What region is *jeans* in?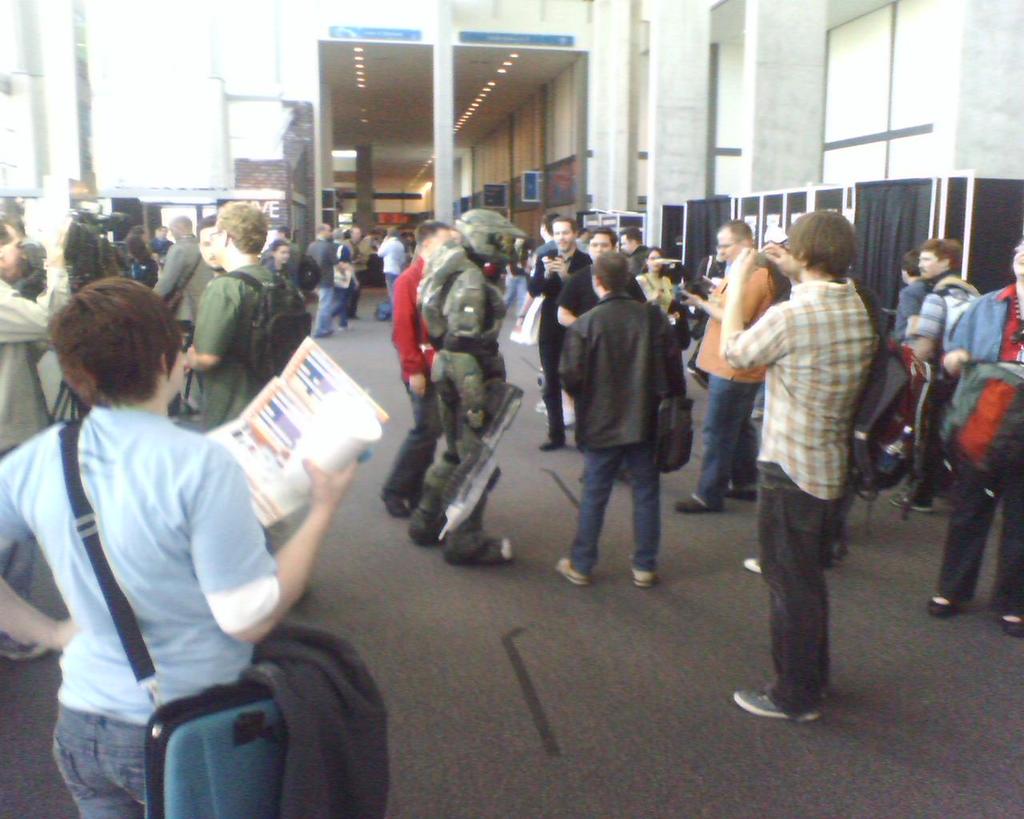
left=750, top=461, right=840, bottom=713.
